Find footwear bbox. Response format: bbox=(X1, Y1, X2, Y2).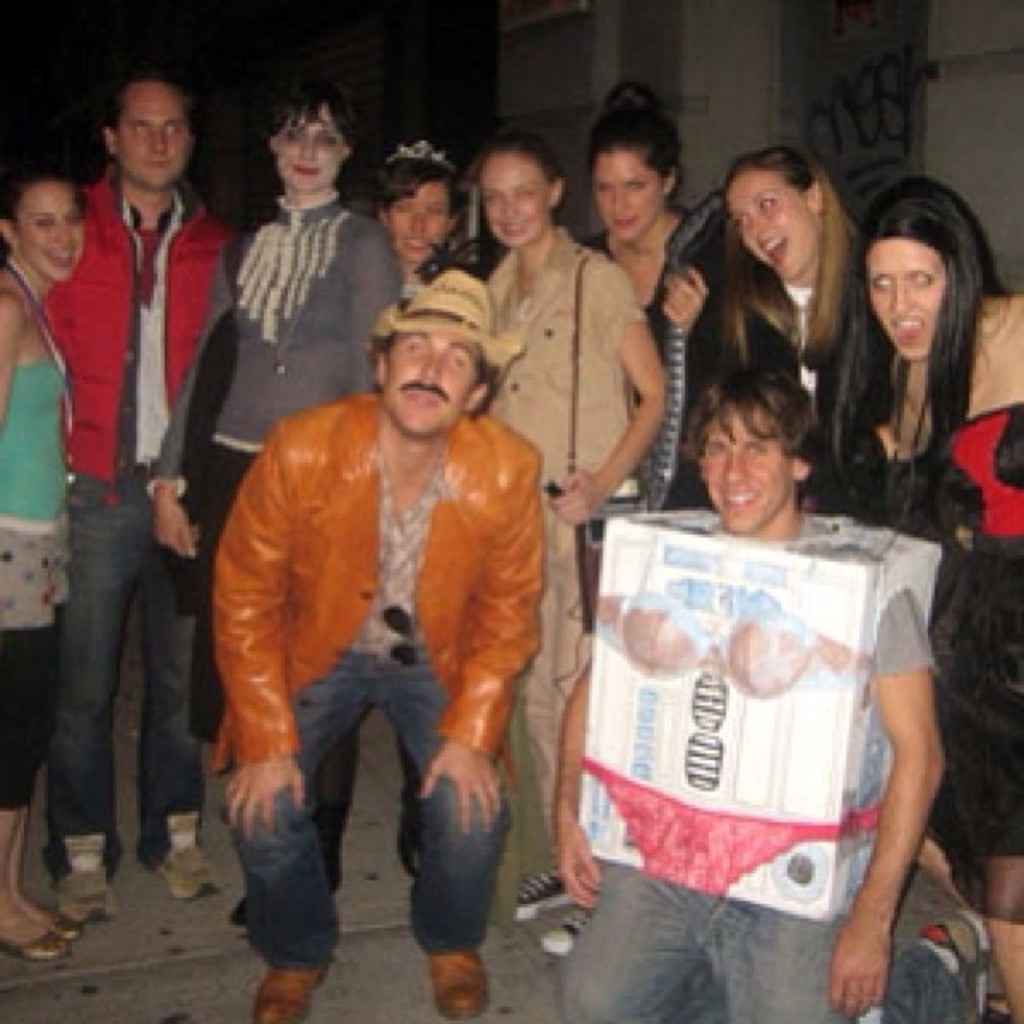
bbox=(251, 957, 325, 1022).
